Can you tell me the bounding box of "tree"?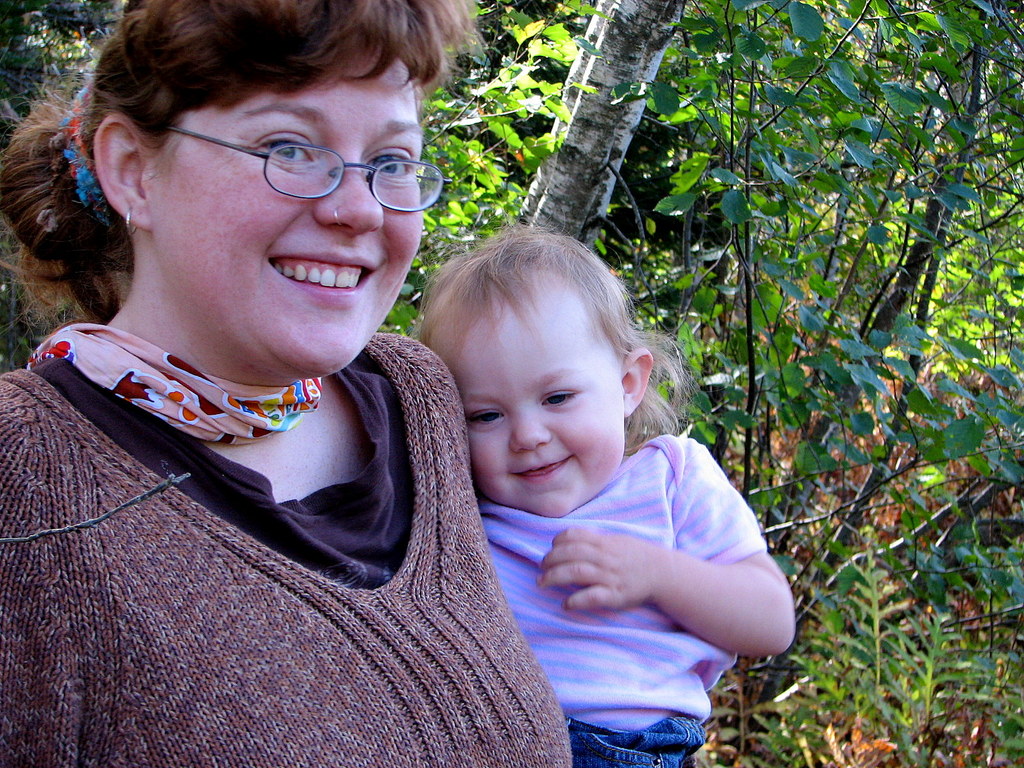
box(4, 0, 120, 337).
